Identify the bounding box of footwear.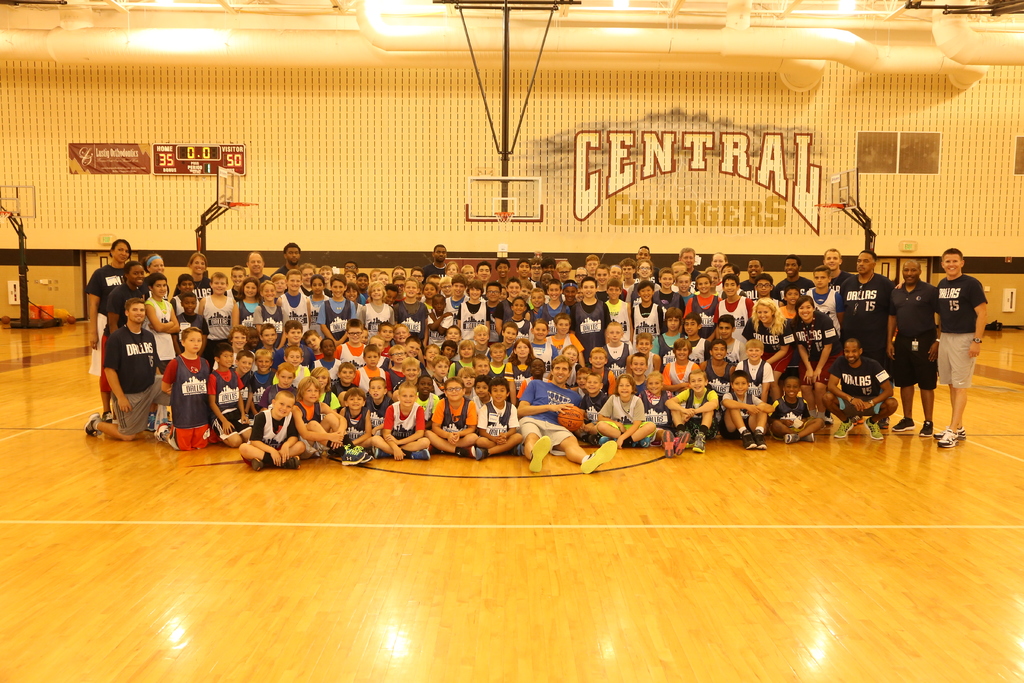
BBox(433, 448, 442, 458).
